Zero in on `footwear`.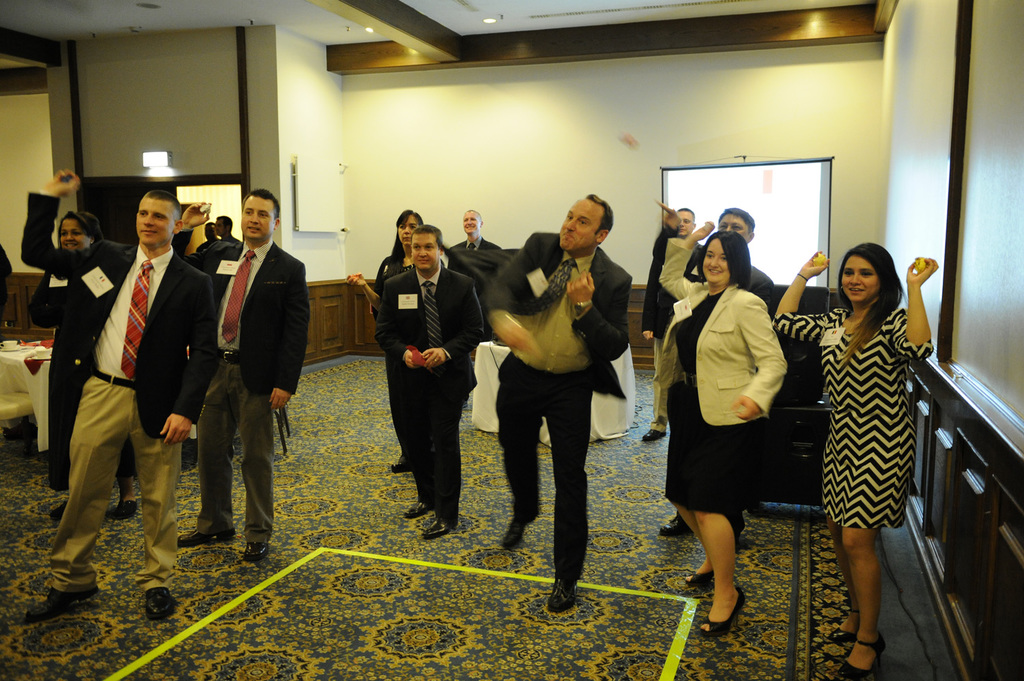
Zeroed in: (657, 511, 692, 535).
